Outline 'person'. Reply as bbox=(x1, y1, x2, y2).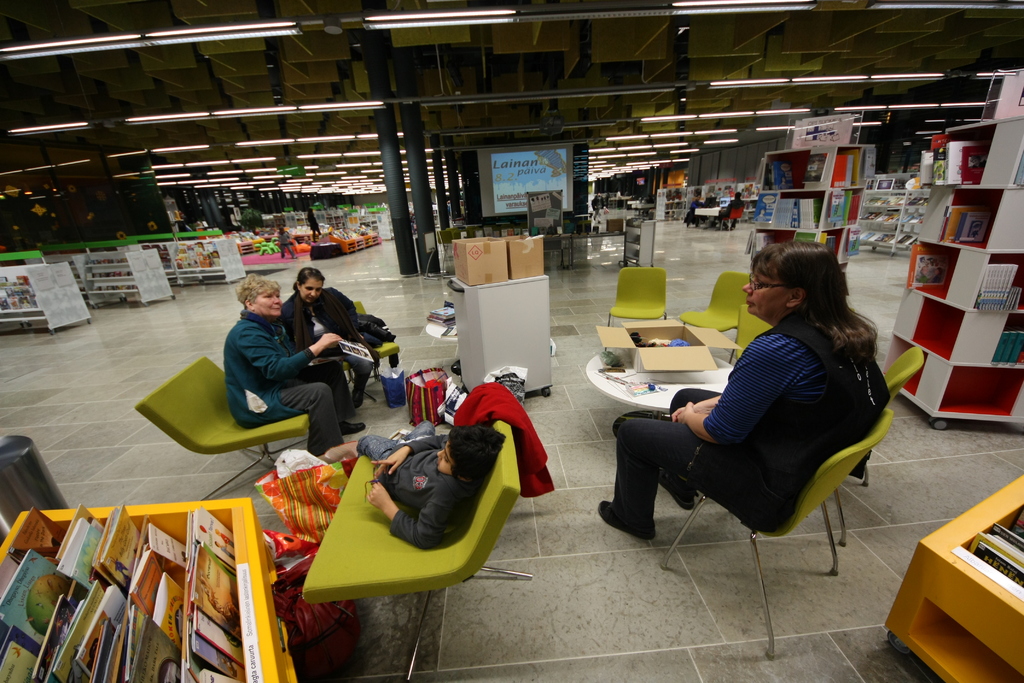
bbox=(279, 269, 375, 399).
